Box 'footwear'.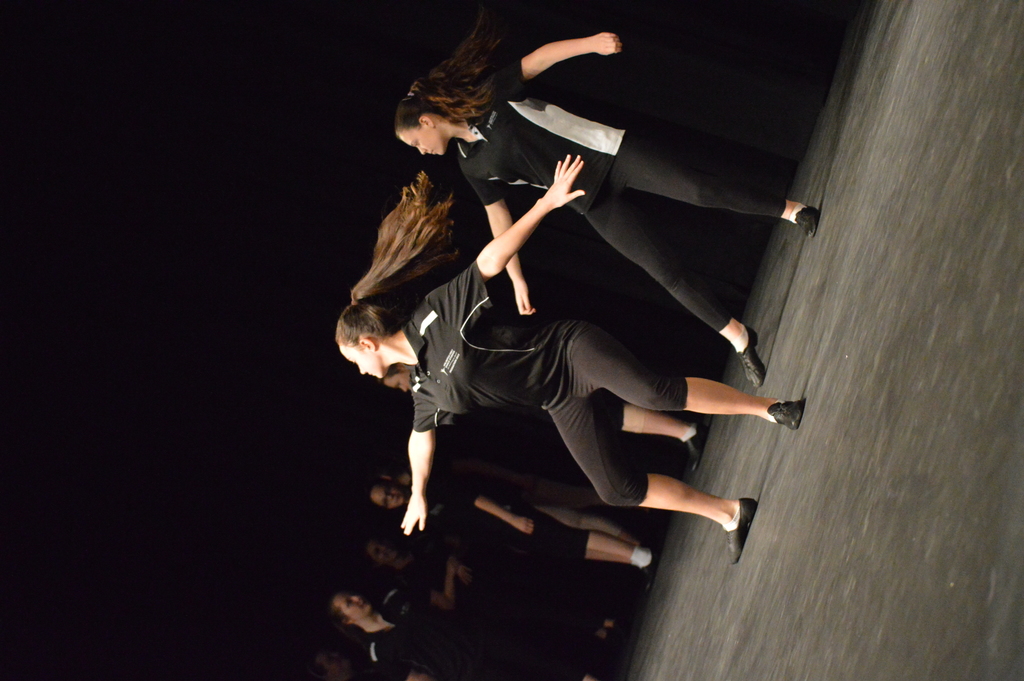
{"x1": 796, "y1": 204, "x2": 818, "y2": 237}.
